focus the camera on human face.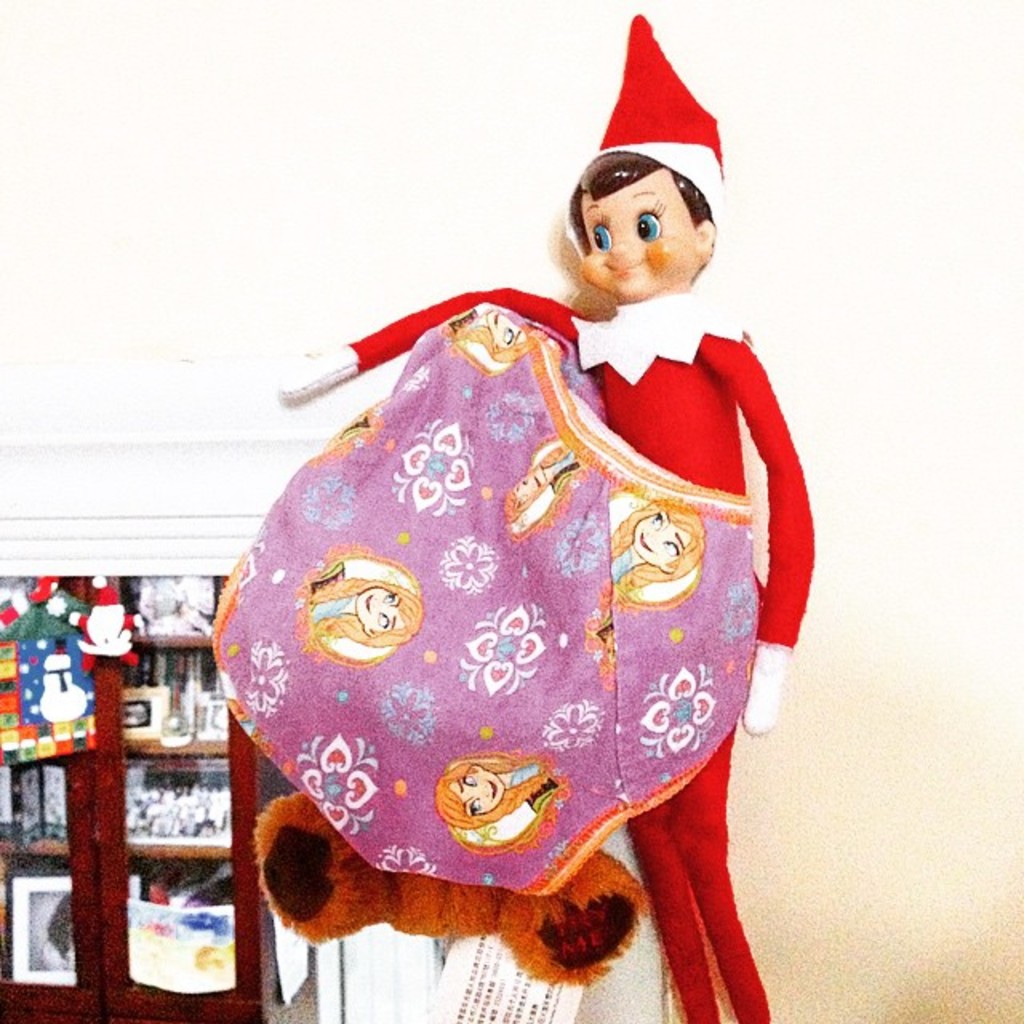
Focus region: rect(515, 470, 538, 501).
